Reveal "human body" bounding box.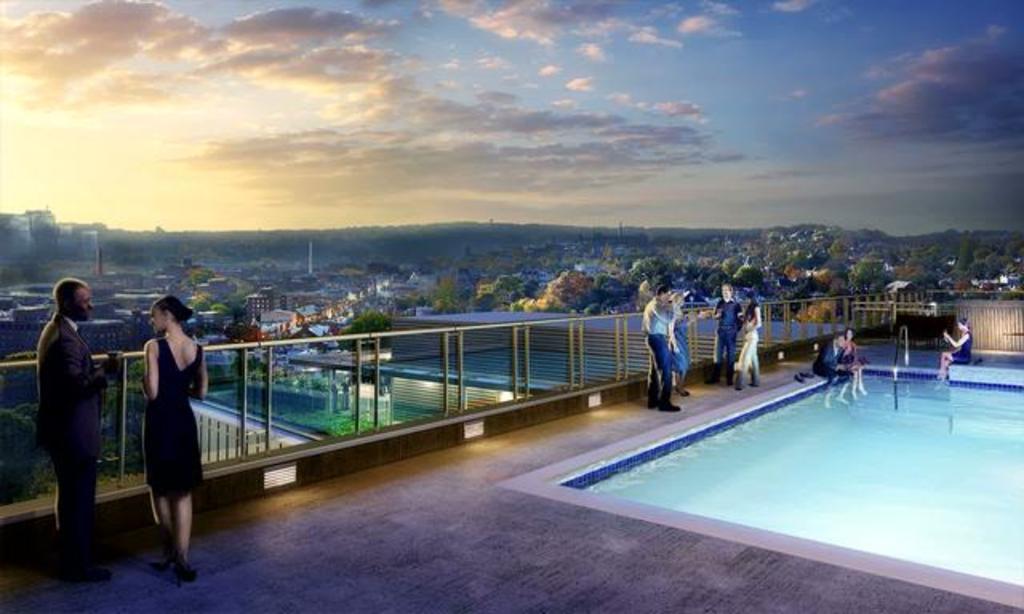
Revealed: crop(38, 280, 107, 568).
